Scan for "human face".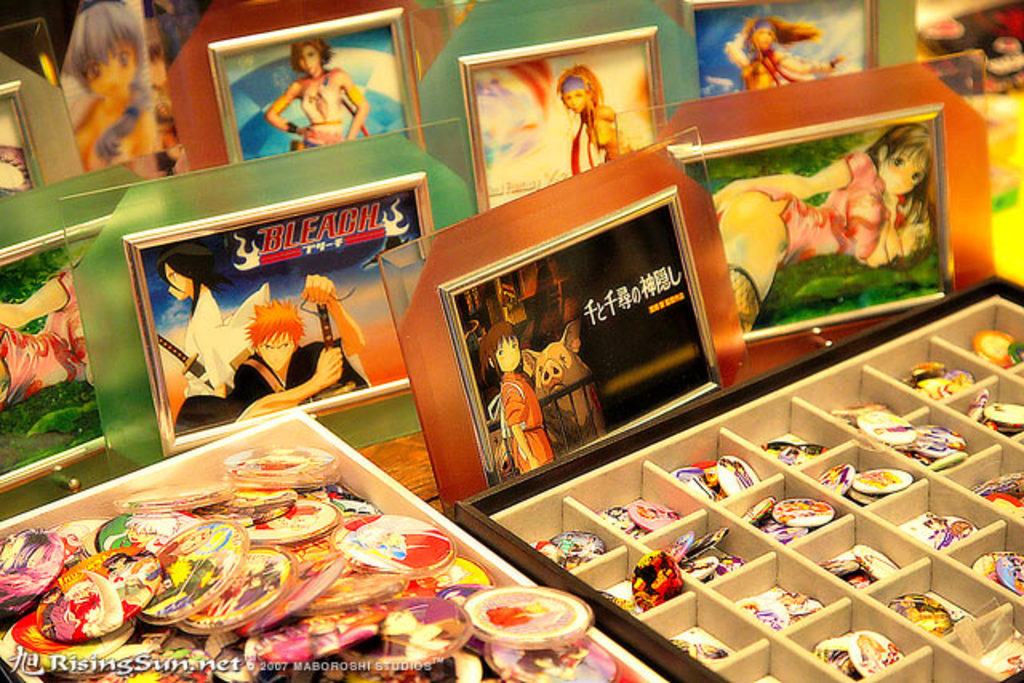
Scan result: [496,339,517,371].
